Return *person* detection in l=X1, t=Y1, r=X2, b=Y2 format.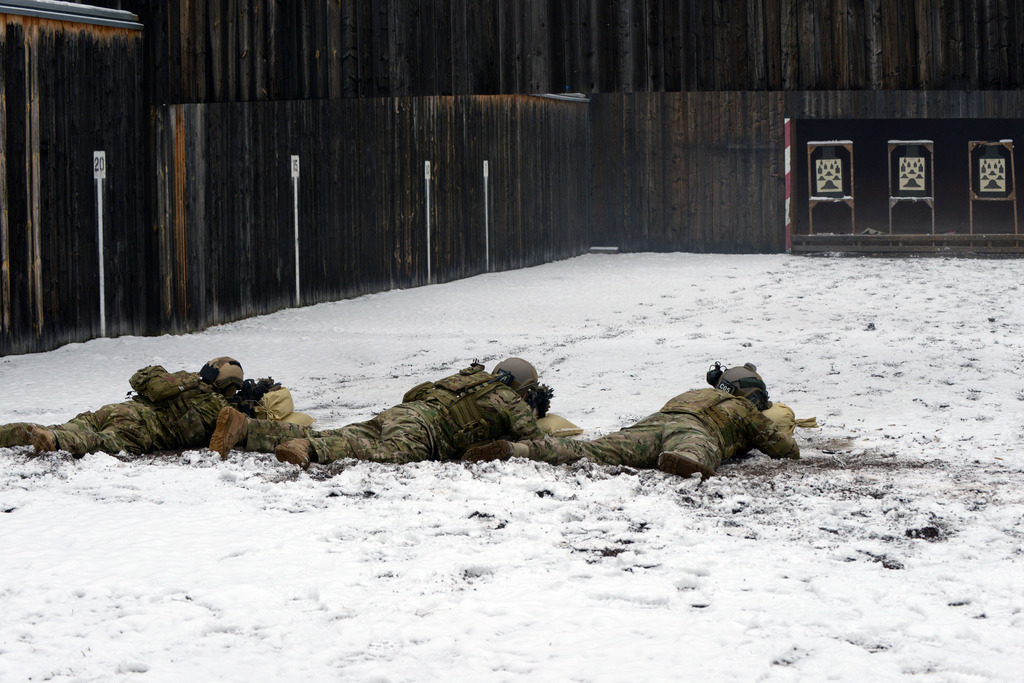
l=468, t=361, r=799, b=481.
